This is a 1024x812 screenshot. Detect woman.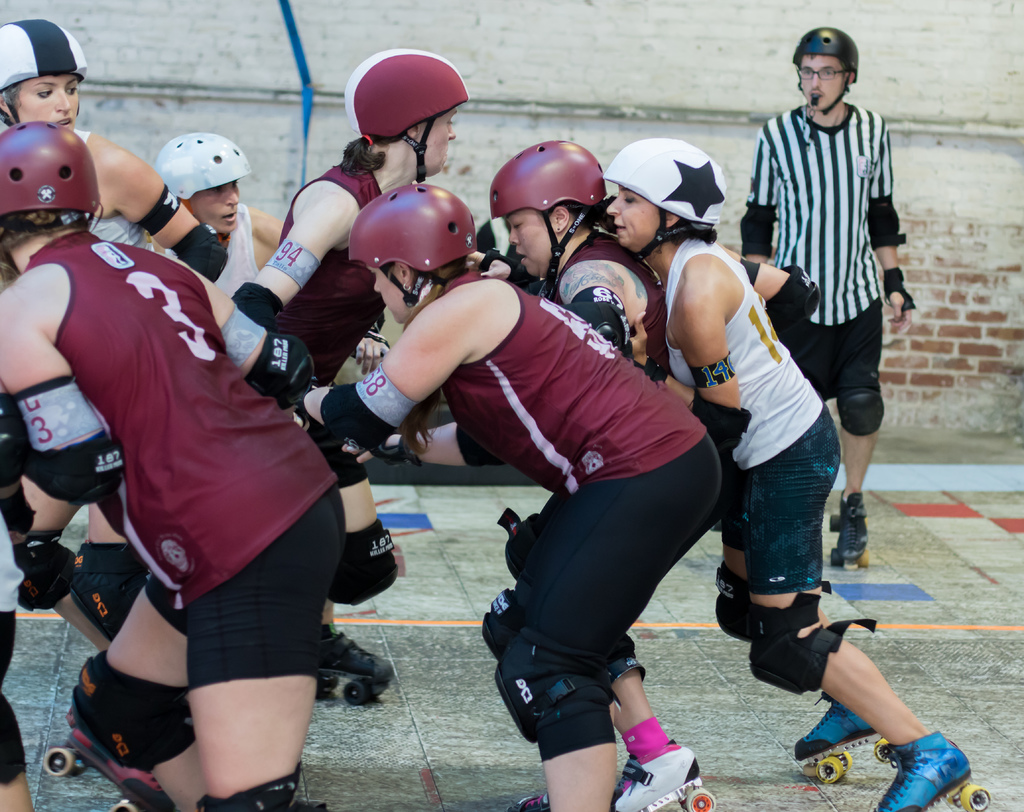
[x1=401, y1=176, x2=746, y2=808].
